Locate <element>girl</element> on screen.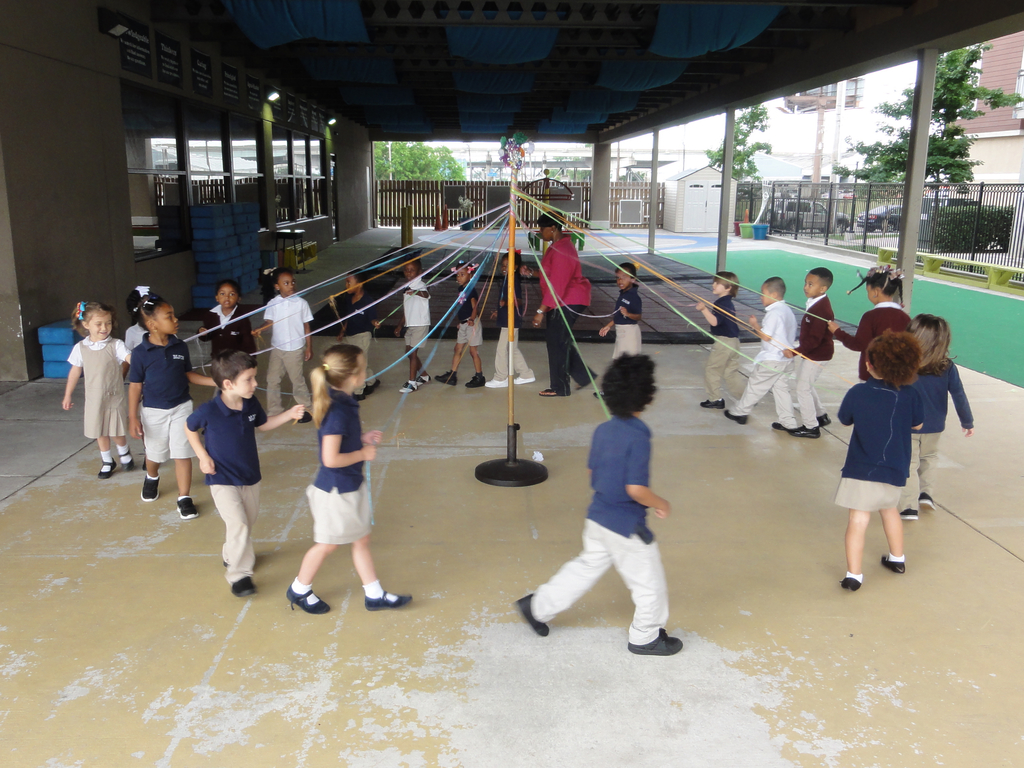
On screen at [left=909, top=309, right=980, bottom=516].
